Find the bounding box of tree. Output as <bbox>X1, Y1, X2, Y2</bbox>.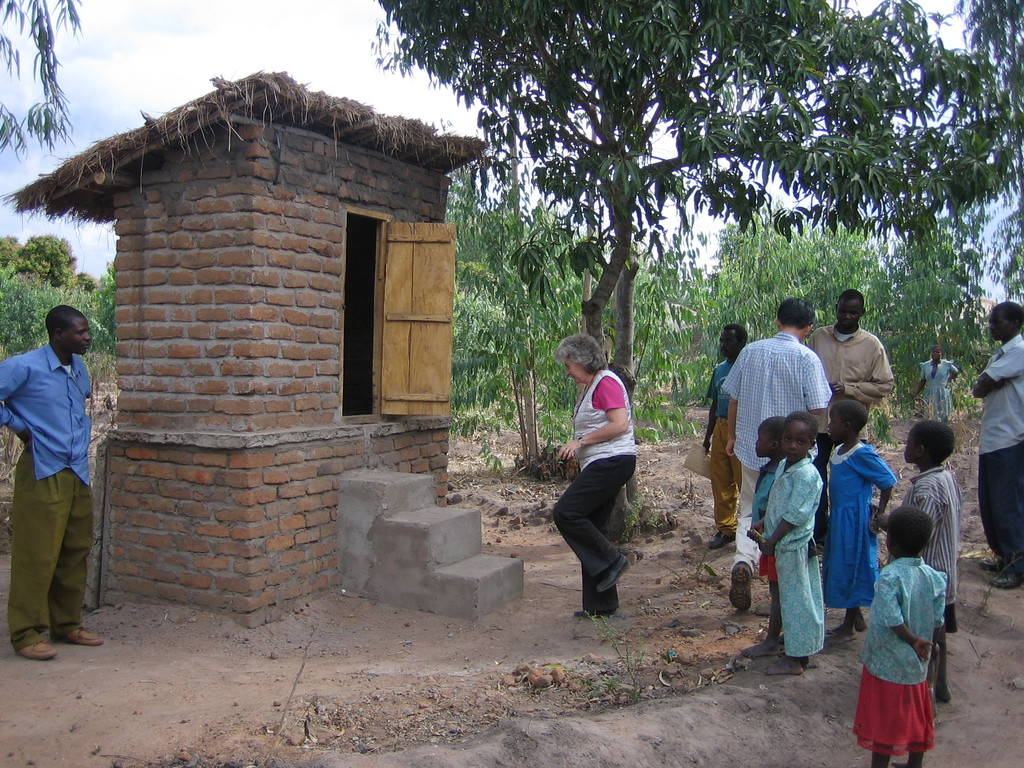
<bbox>0, 236, 25, 269</bbox>.
